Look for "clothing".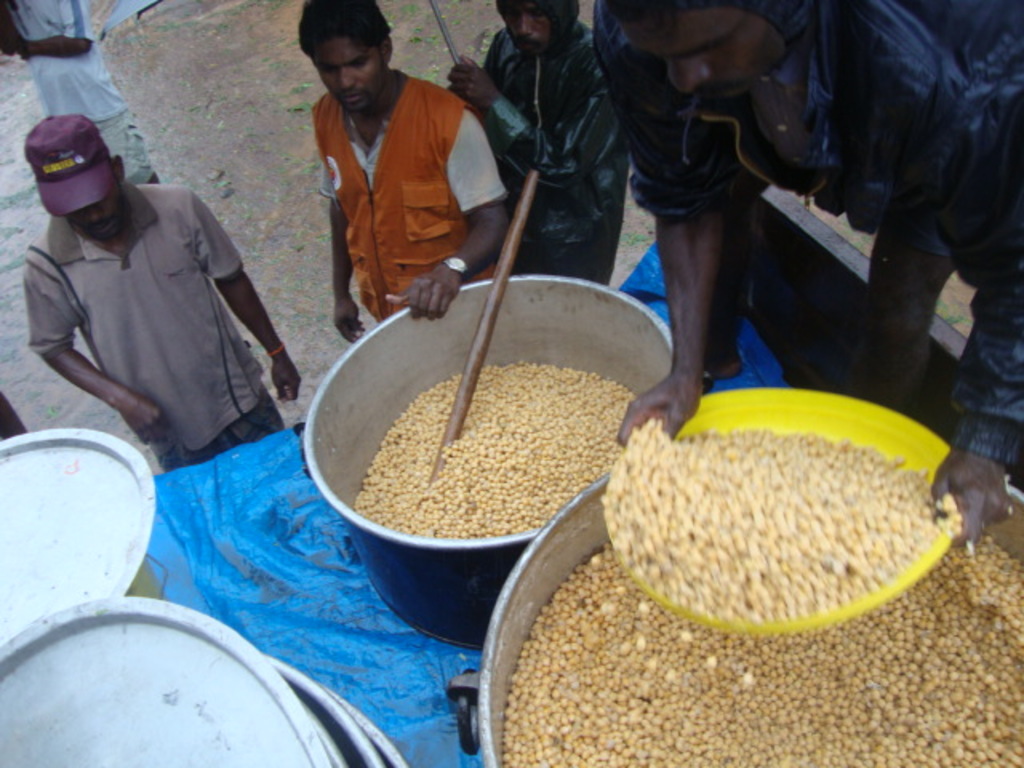
Found: Rect(158, 386, 283, 469).
